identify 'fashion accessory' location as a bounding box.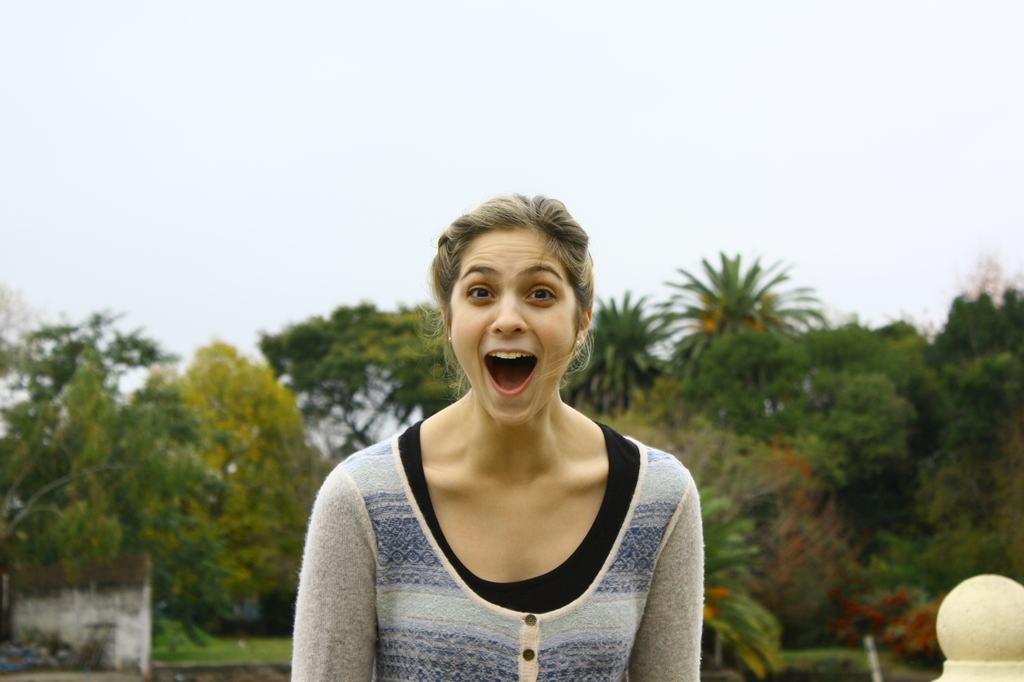
left=573, top=339, right=582, bottom=350.
